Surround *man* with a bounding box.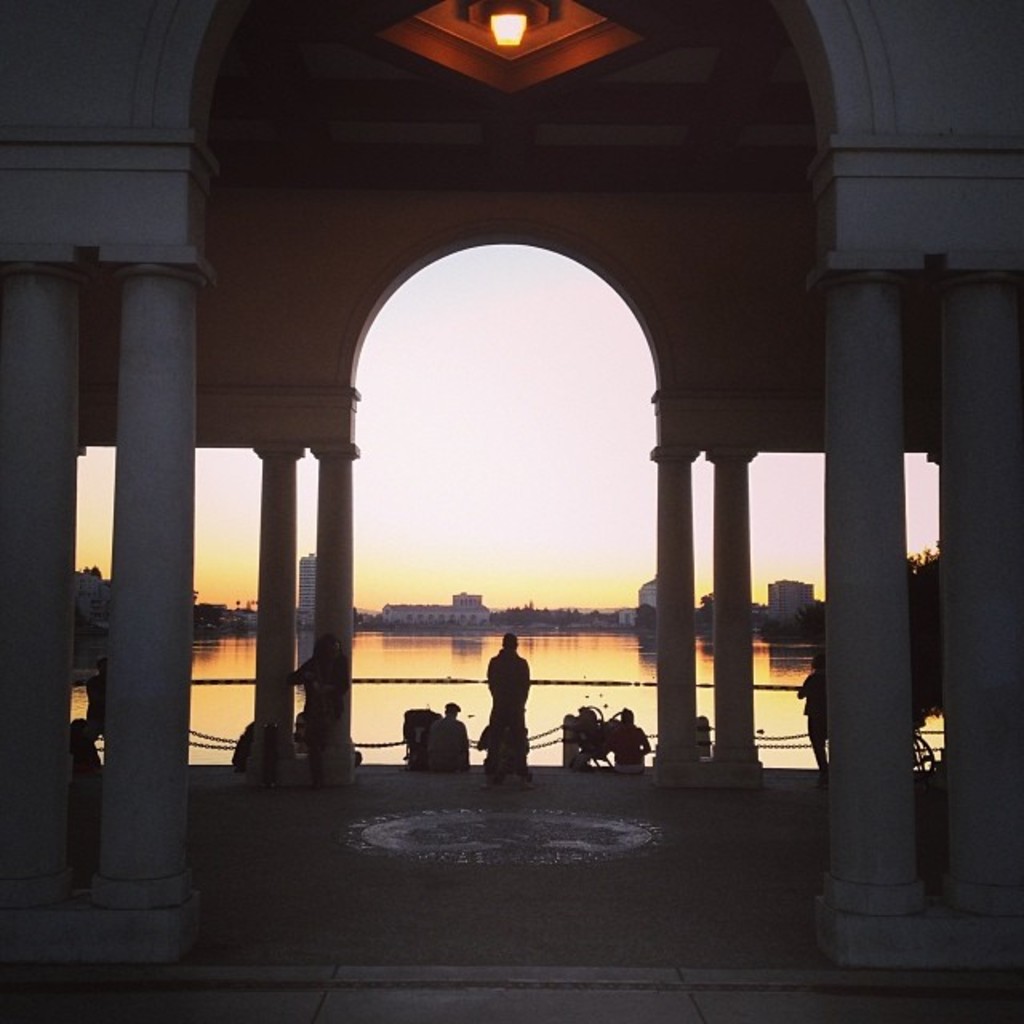
(424,699,472,771).
